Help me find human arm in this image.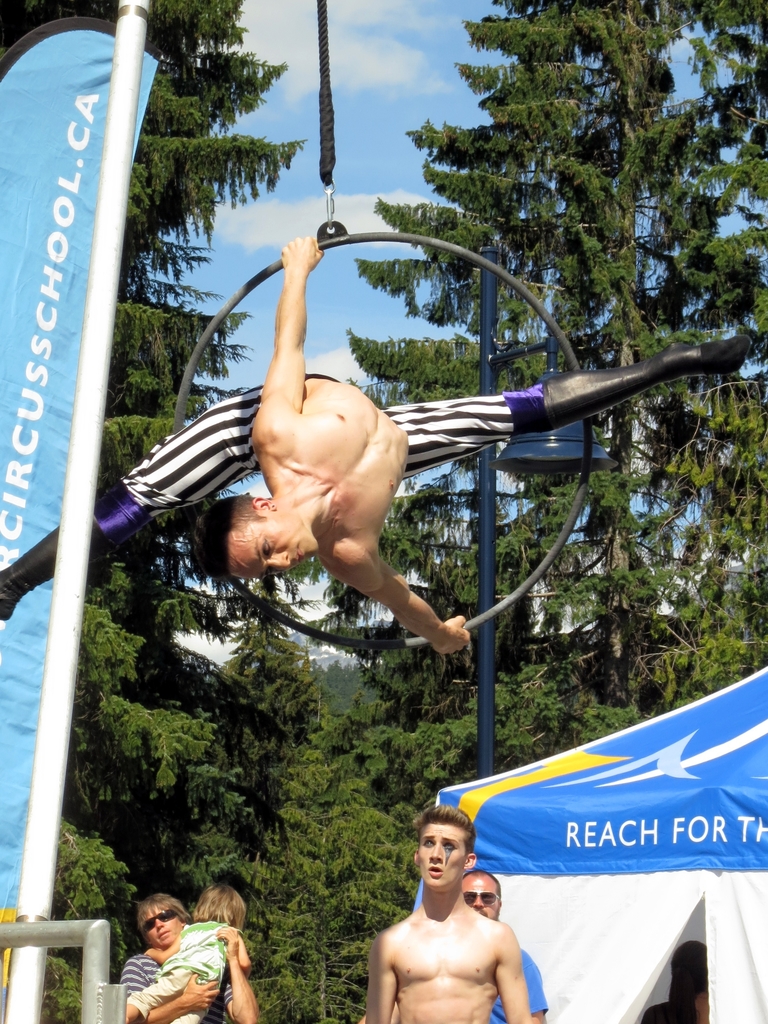
Found it: [366,931,406,1022].
